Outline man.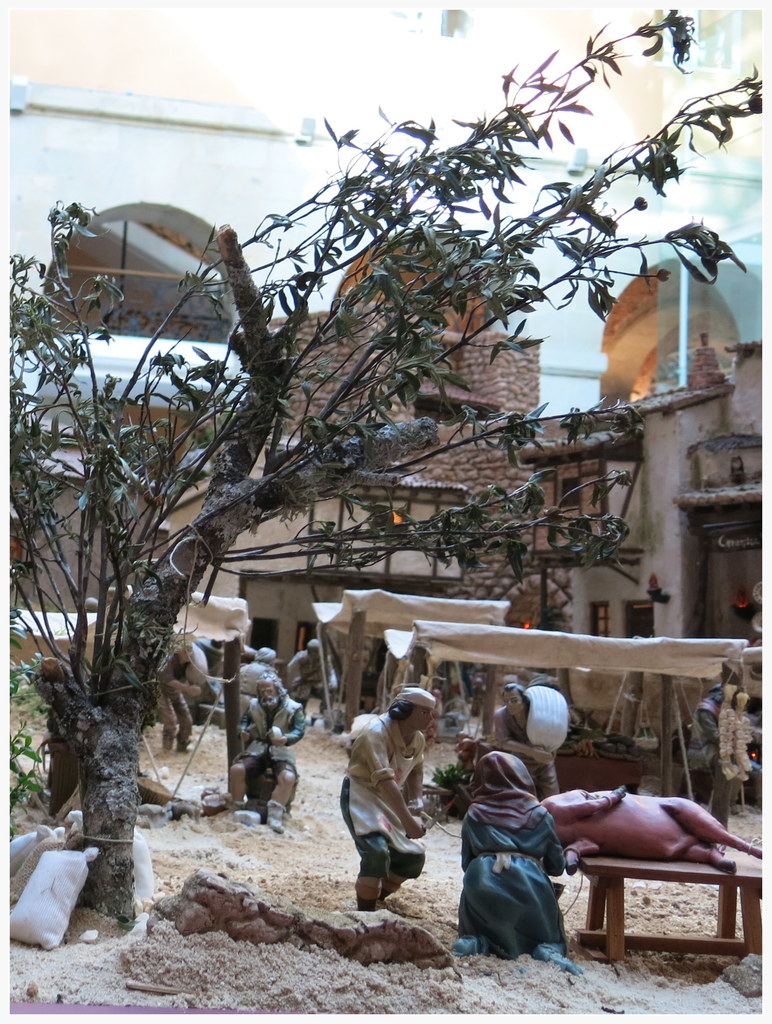
Outline: [x1=152, y1=641, x2=205, y2=754].
